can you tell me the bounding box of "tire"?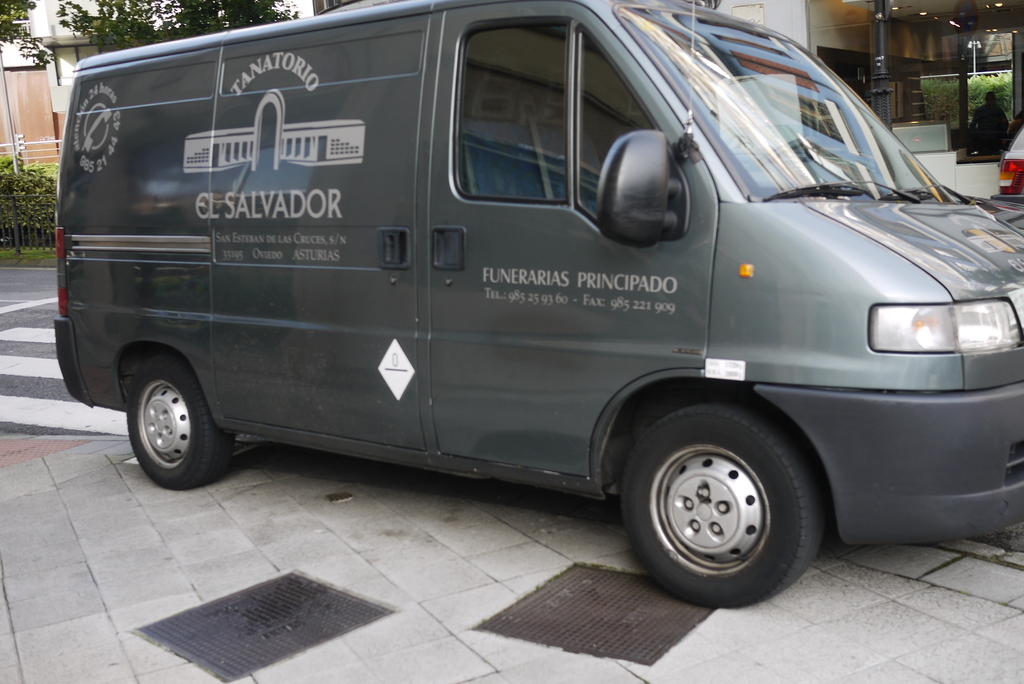
BBox(616, 403, 839, 604).
